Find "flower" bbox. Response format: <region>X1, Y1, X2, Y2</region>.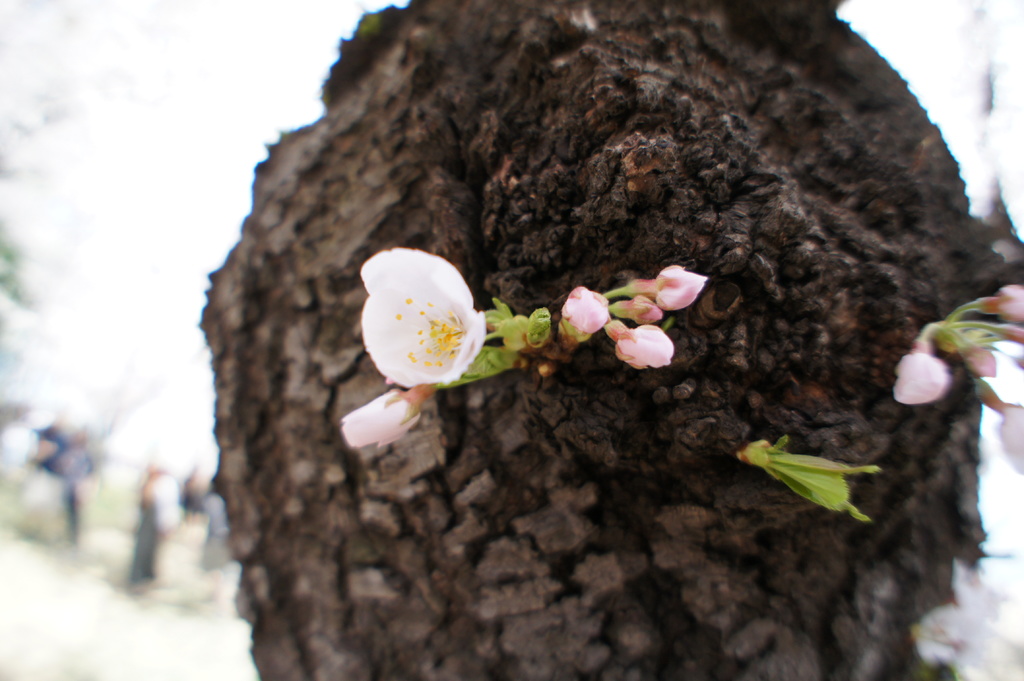
<region>970, 278, 1021, 322</region>.
